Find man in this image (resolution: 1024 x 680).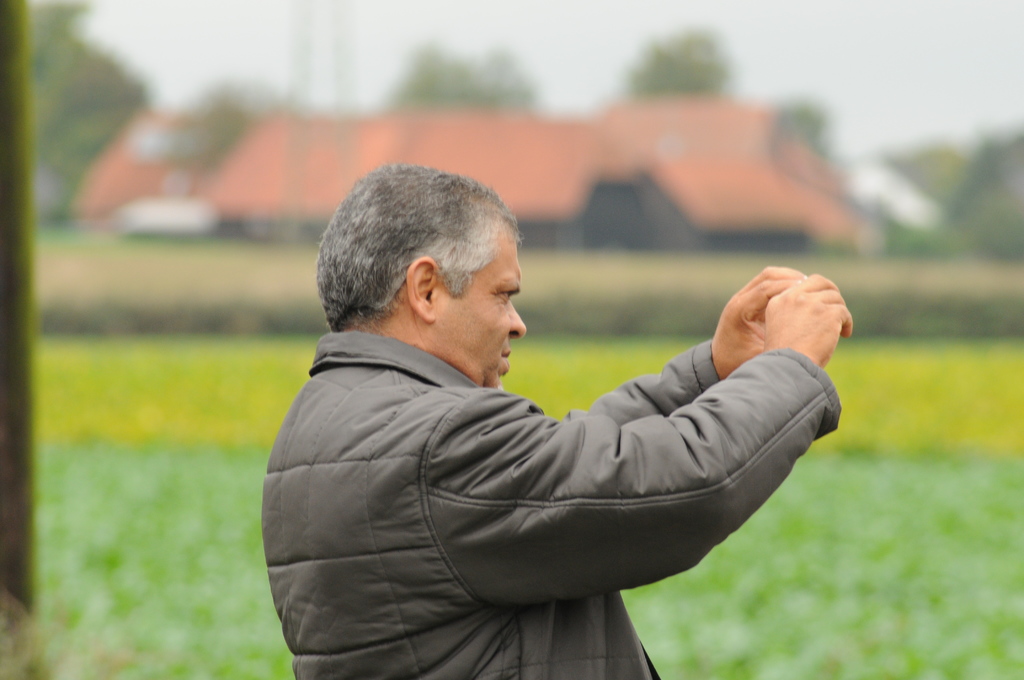
x1=250, y1=163, x2=870, y2=674.
